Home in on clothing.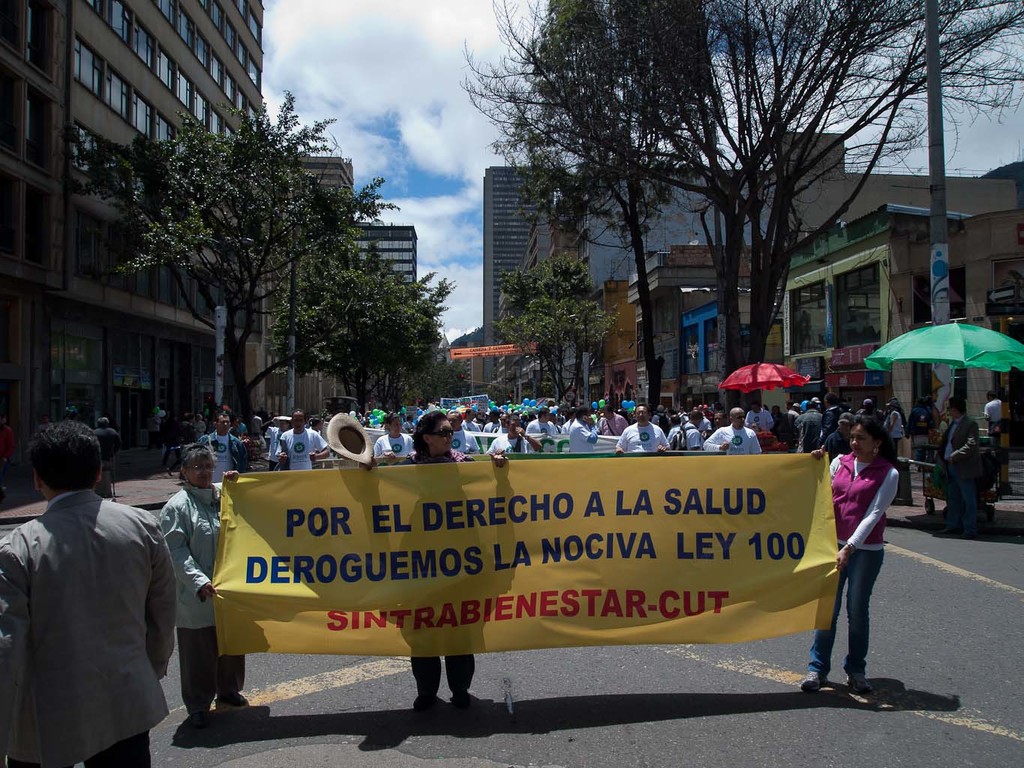
Homed in at region(560, 422, 593, 460).
